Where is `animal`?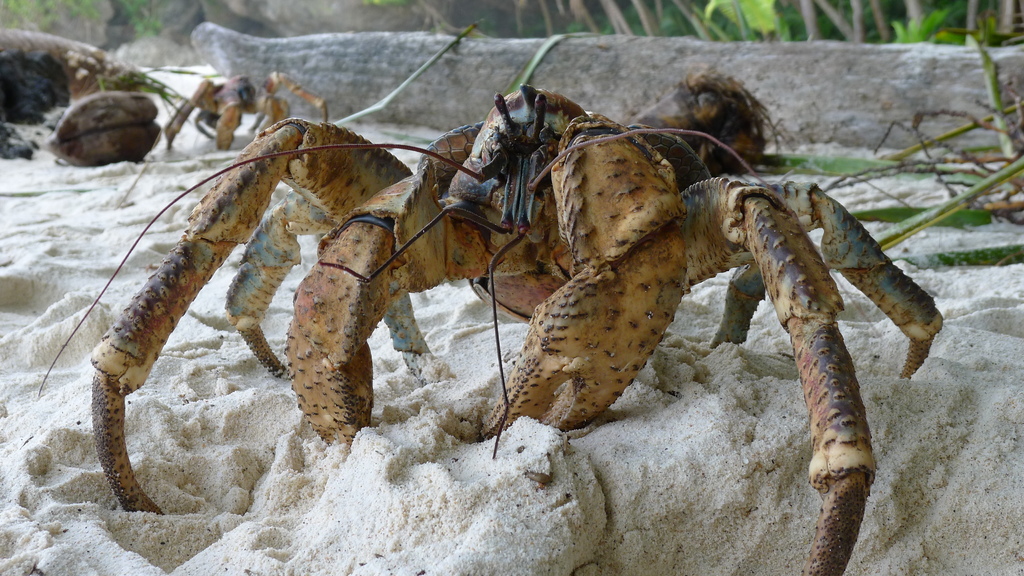
crop(36, 61, 947, 572).
